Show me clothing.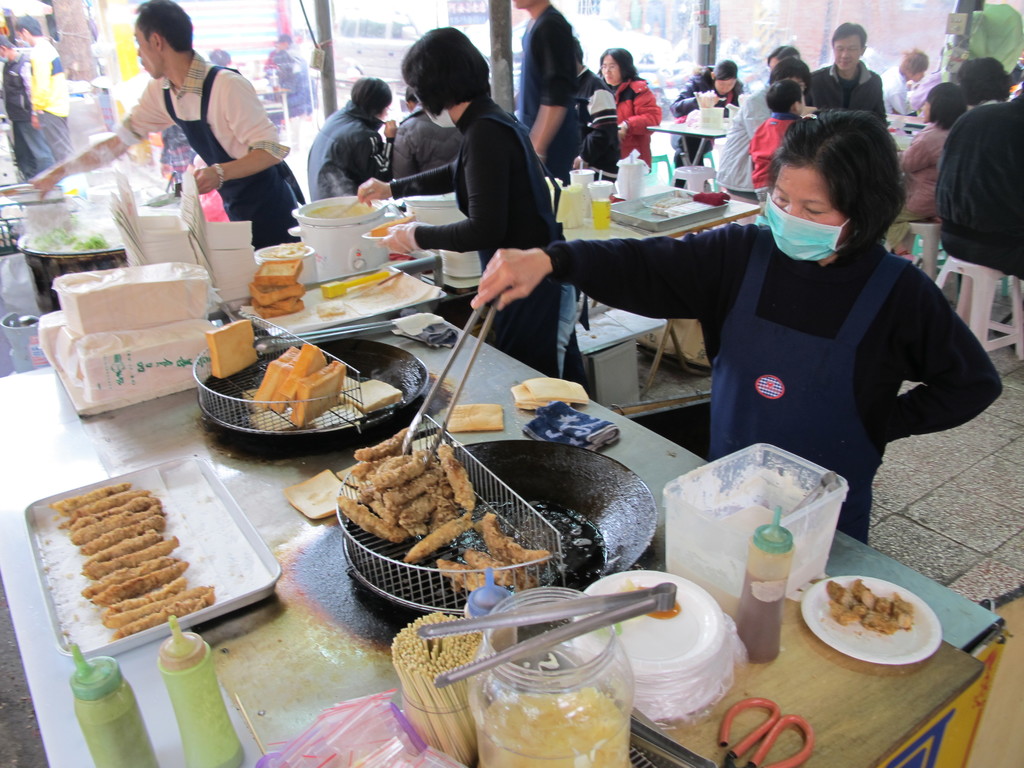
clothing is here: box(888, 68, 925, 134).
